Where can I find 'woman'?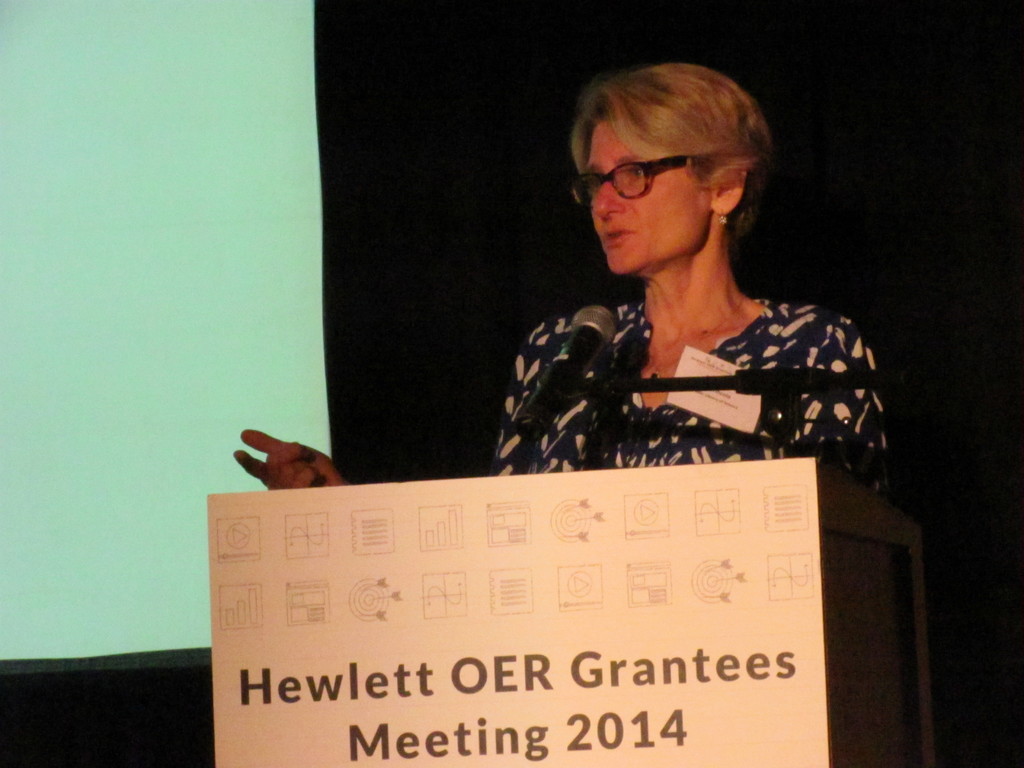
You can find it at 369/81/893/662.
